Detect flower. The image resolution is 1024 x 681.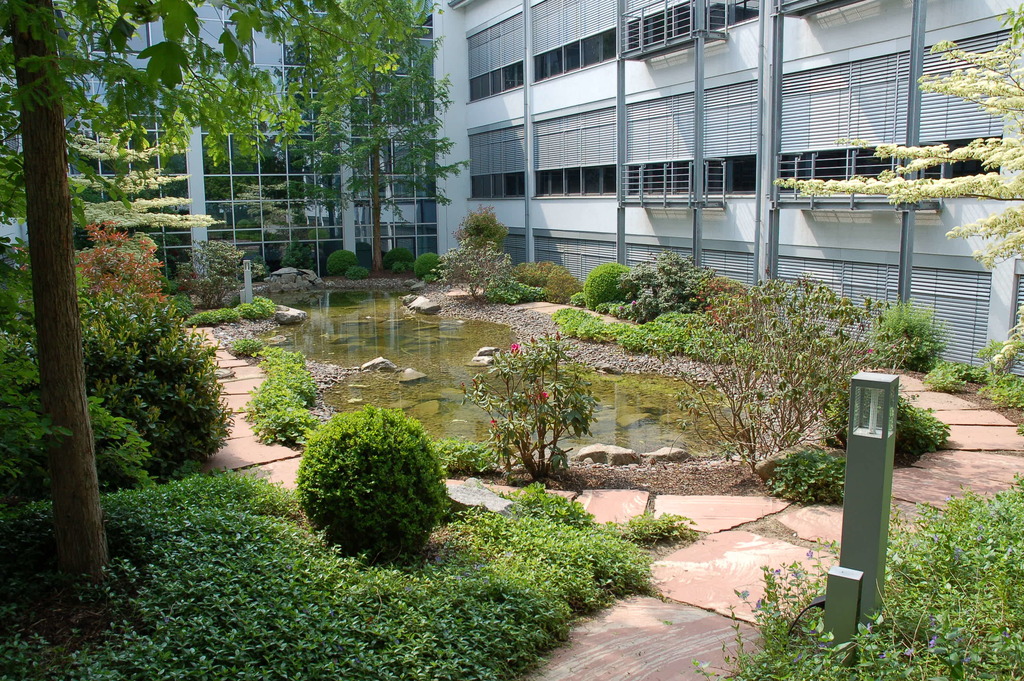
[536, 388, 550, 402].
